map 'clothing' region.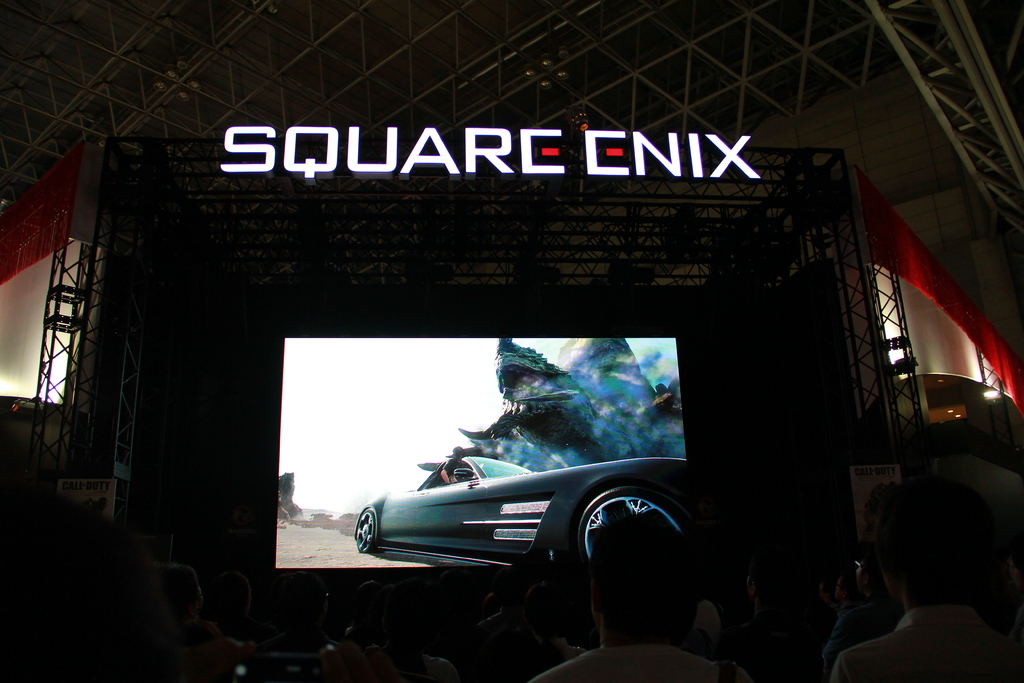
Mapped to region(530, 655, 755, 682).
